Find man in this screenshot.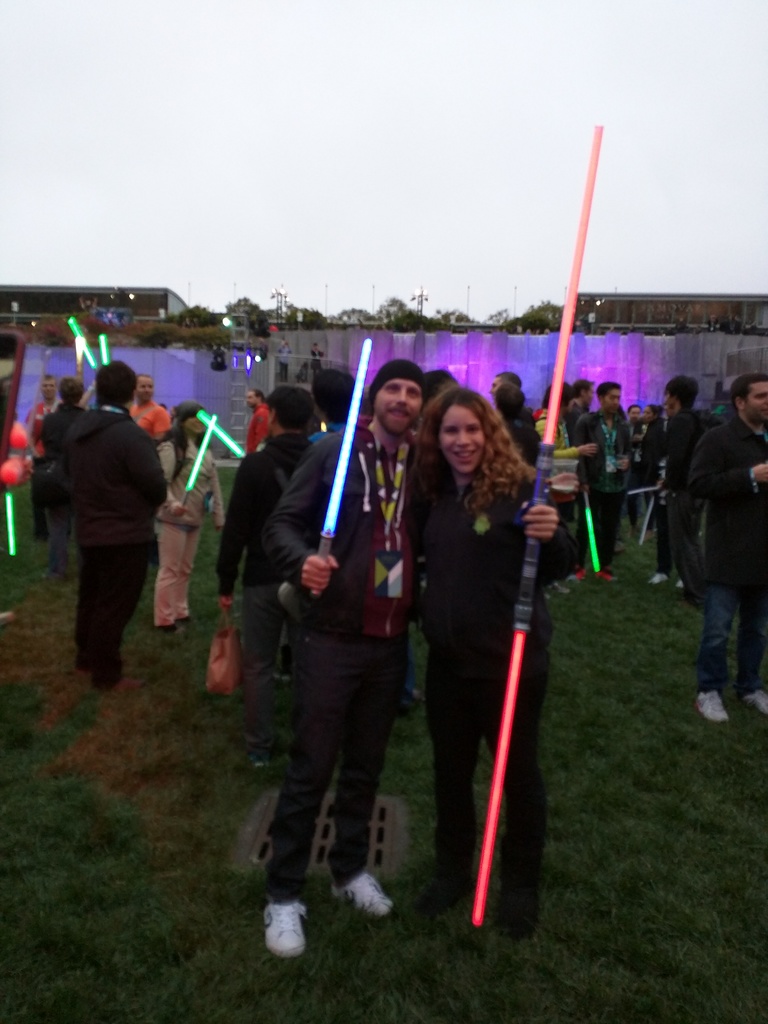
The bounding box for man is bbox=(665, 369, 767, 725).
